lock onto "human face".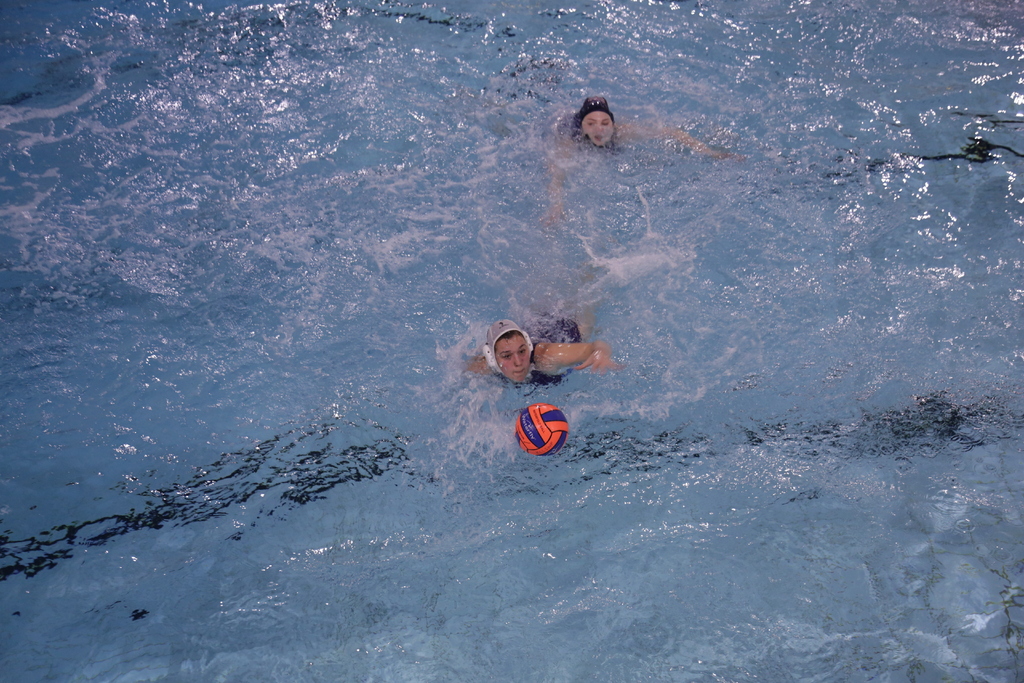
Locked: {"x1": 586, "y1": 110, "x2": 614, "y2": 147}.
